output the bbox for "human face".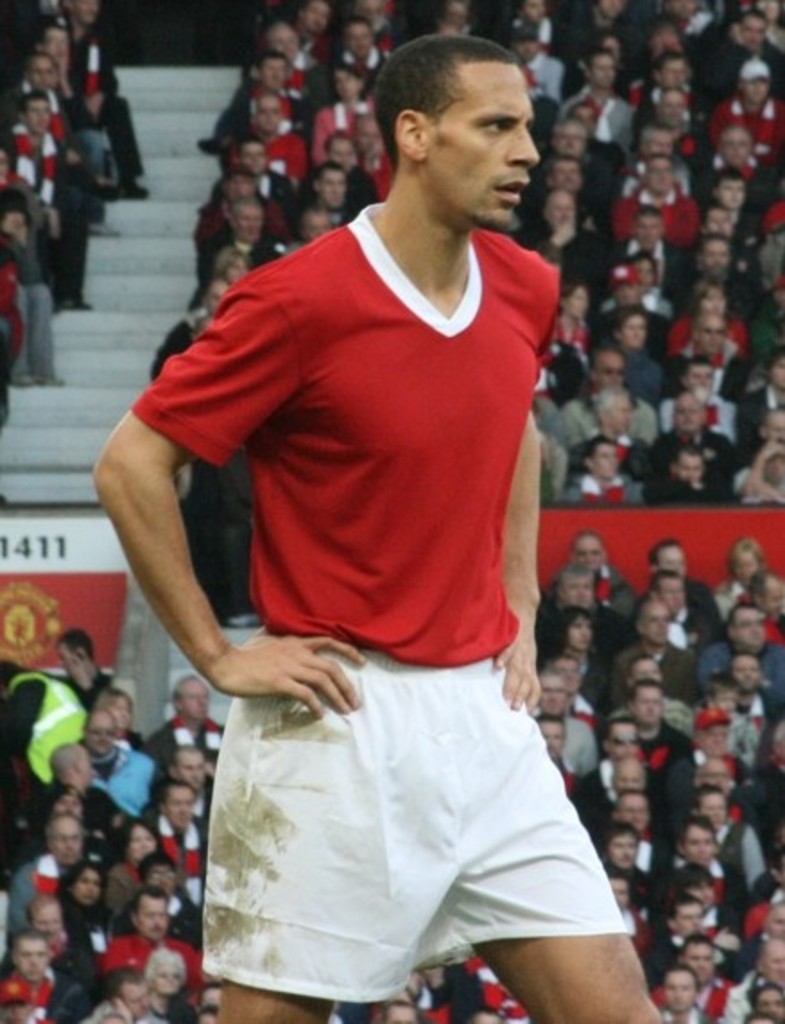
locate(731, 655, 763, 692).
